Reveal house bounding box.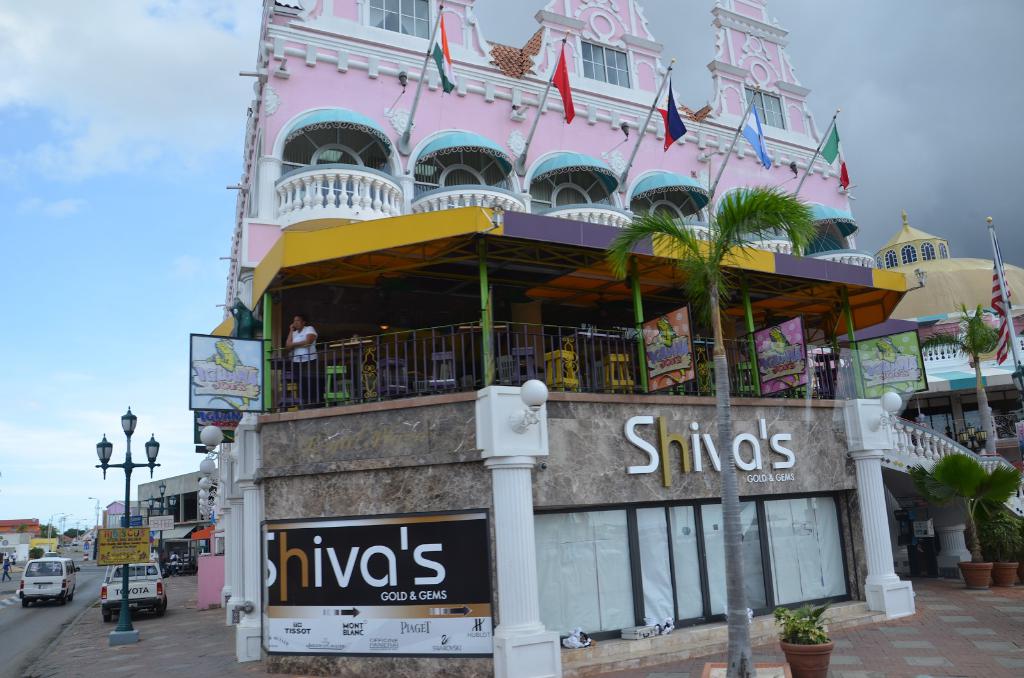
Revealed: 135:467:224:577.
